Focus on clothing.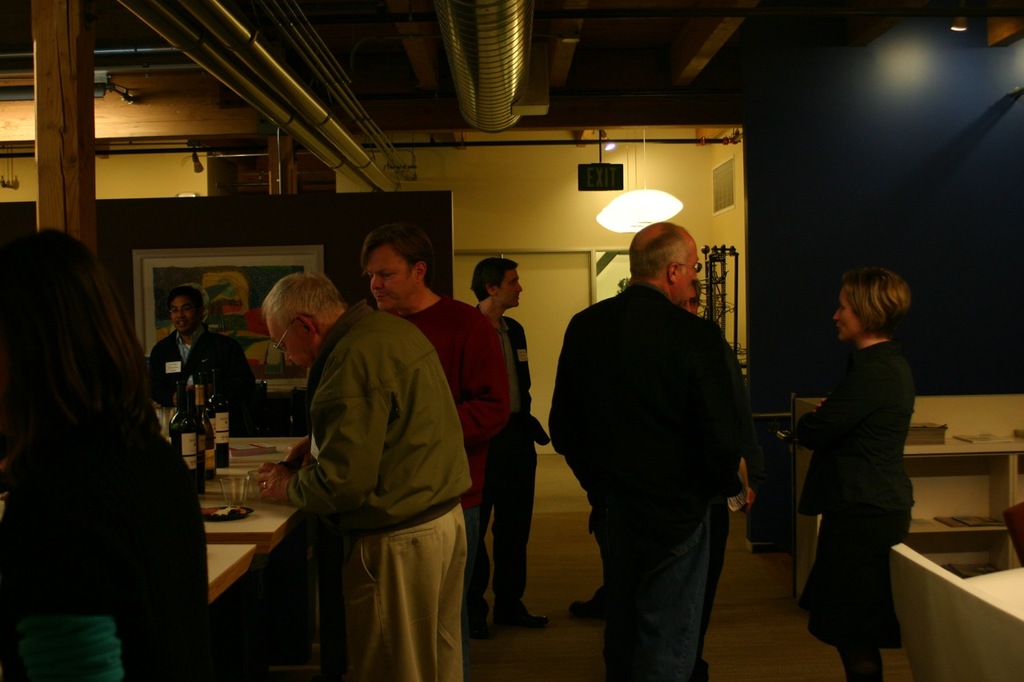
Focused at {"x1": 463, "y1": 318, "x2": 550, "y2": 610}.
